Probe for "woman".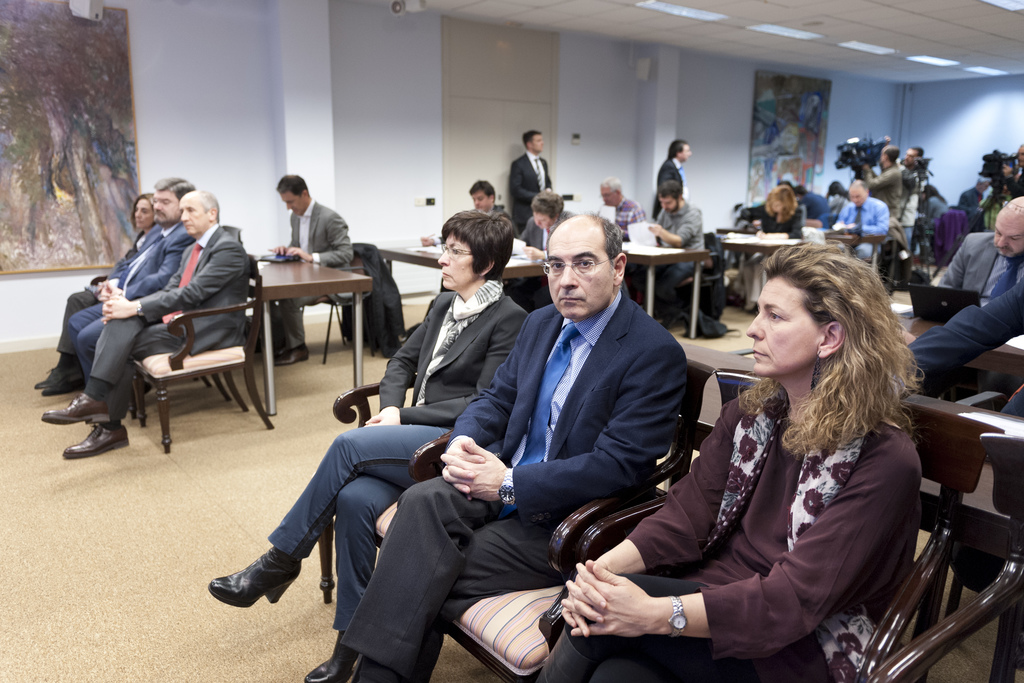
Probe result: <box>197,208,540,682</box>.
